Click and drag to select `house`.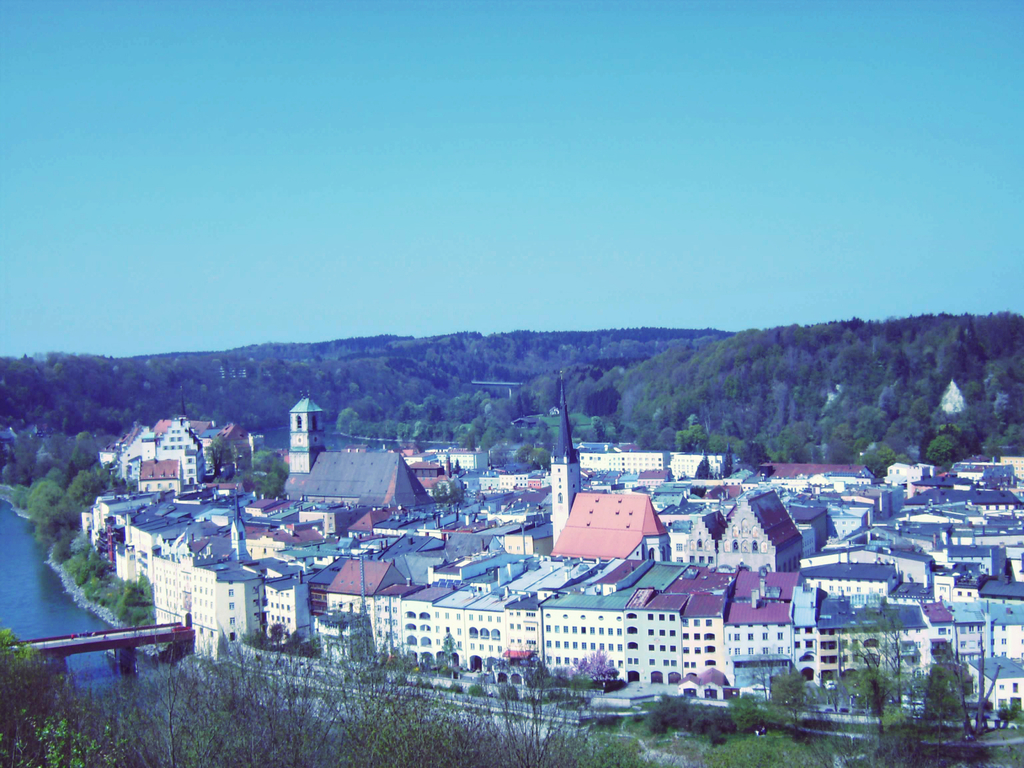
Selection: locate(318, 550, 412, 663).
